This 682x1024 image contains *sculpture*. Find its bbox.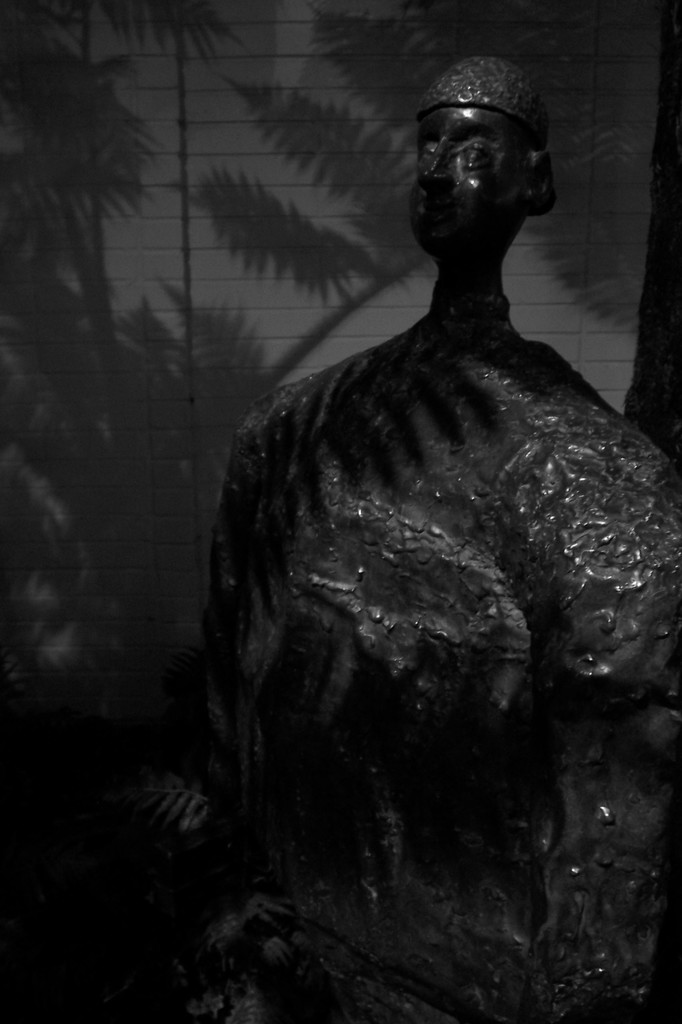
select_region(201, 54, 681, 1023).
